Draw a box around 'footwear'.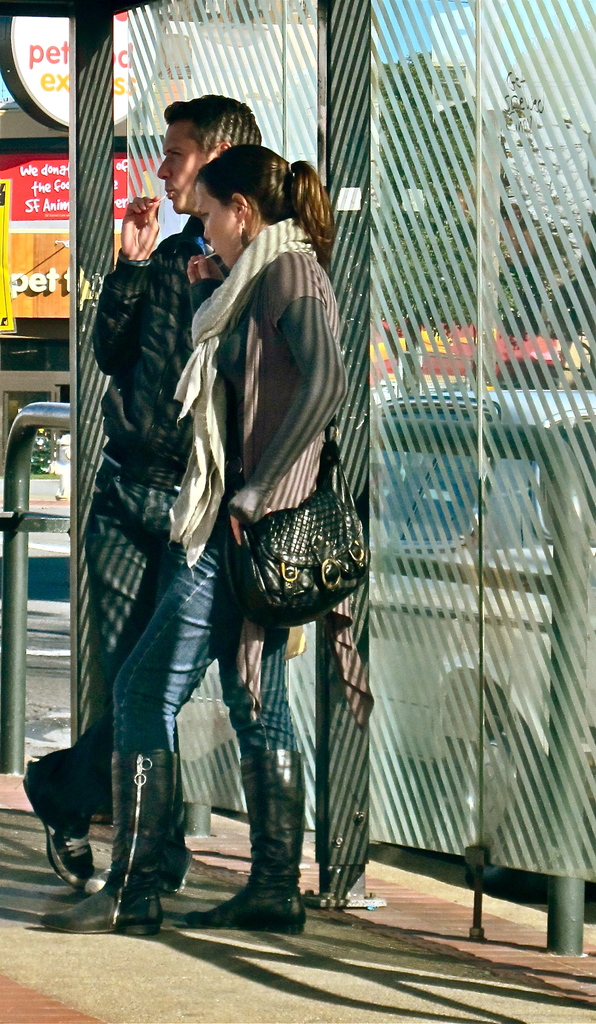
168,757,326,941.
